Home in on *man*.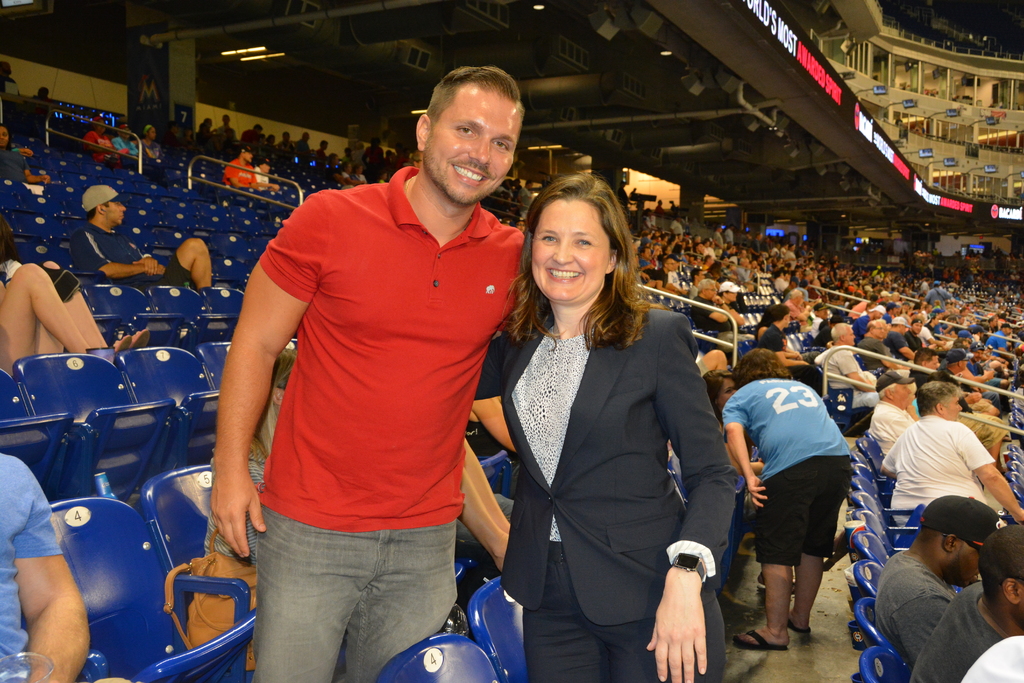
Homed in at 902,319,922,347.
